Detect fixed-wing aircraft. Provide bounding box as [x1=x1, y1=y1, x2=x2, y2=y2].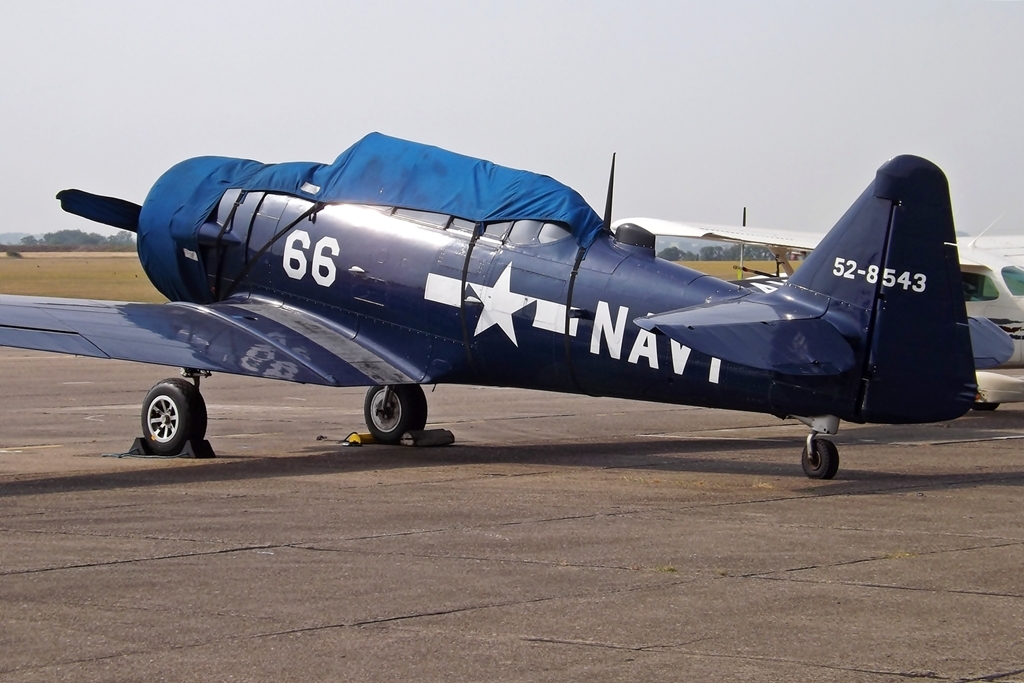
[x1=601, y1=225, x2=1023, y2=368].
